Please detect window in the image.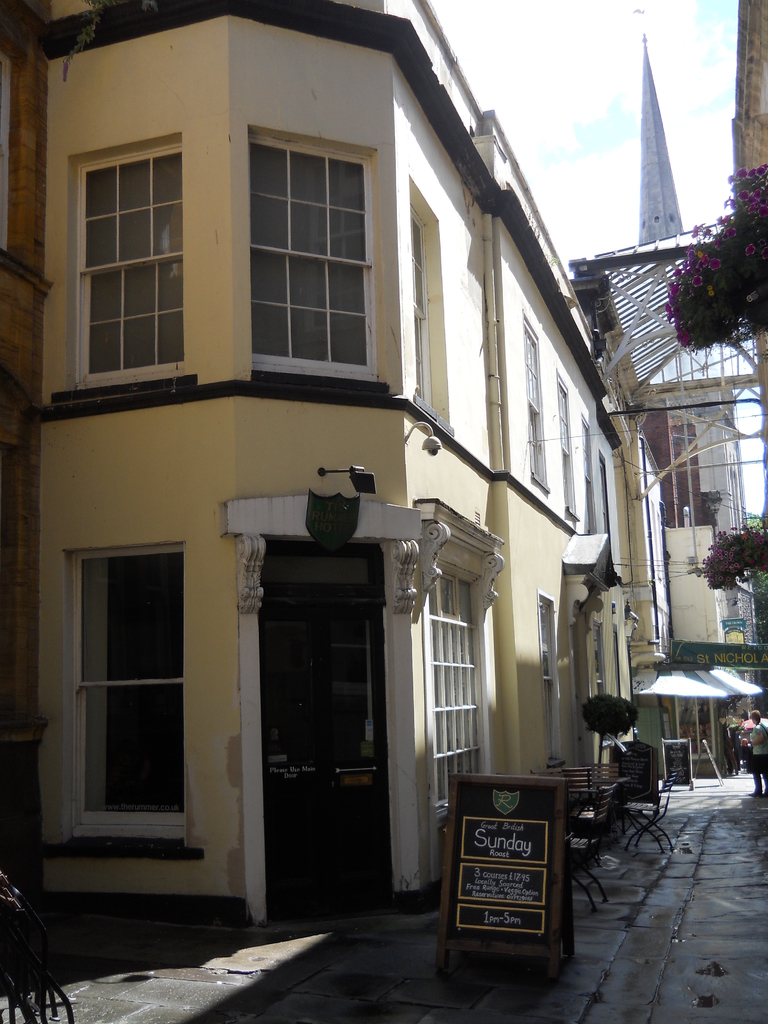
l=41, t=537, r=207, b=859.
